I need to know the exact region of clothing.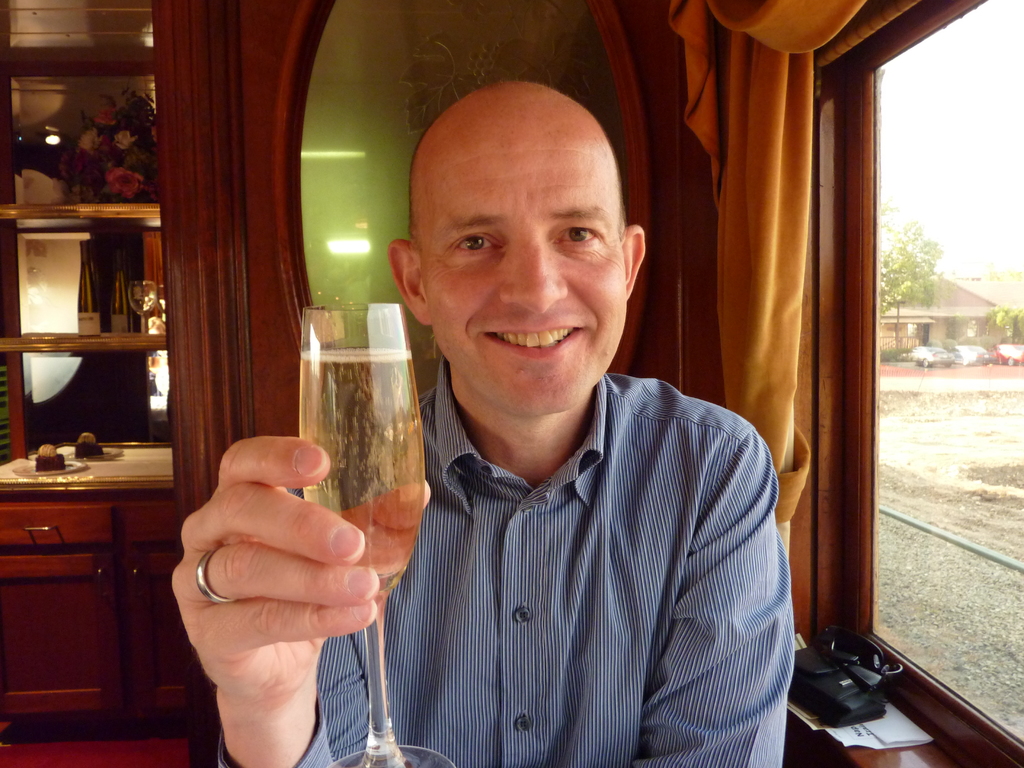
Region: [303,356,806,757].
